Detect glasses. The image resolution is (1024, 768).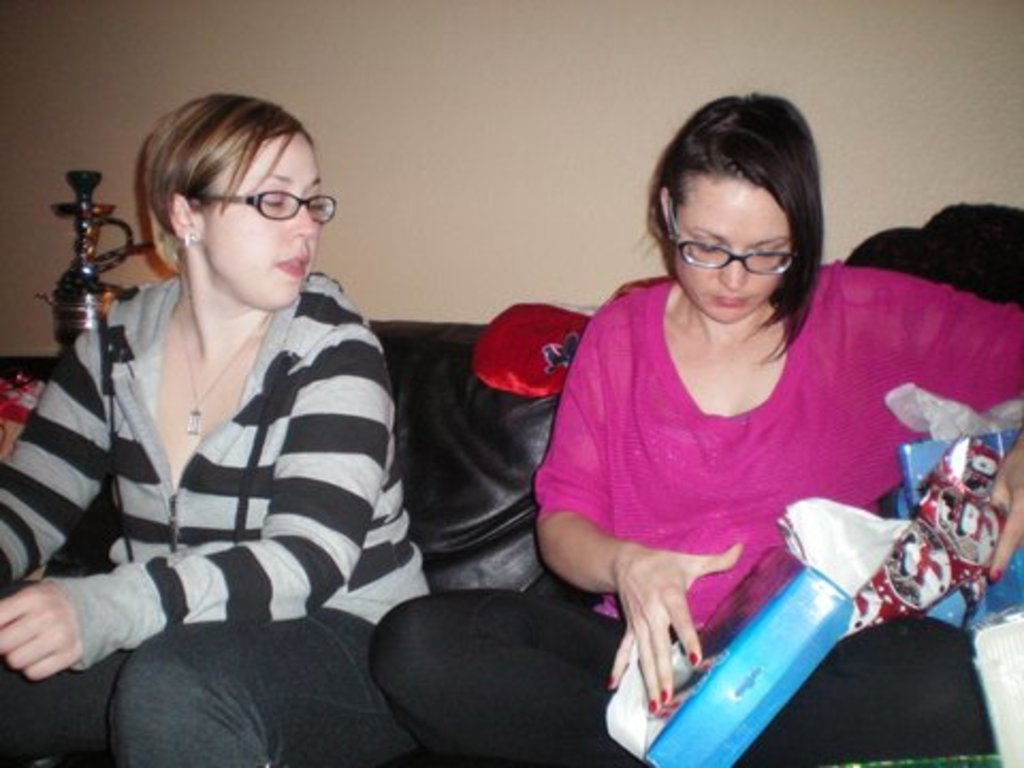
[left=201, top=186, right=339, bottom=224].
